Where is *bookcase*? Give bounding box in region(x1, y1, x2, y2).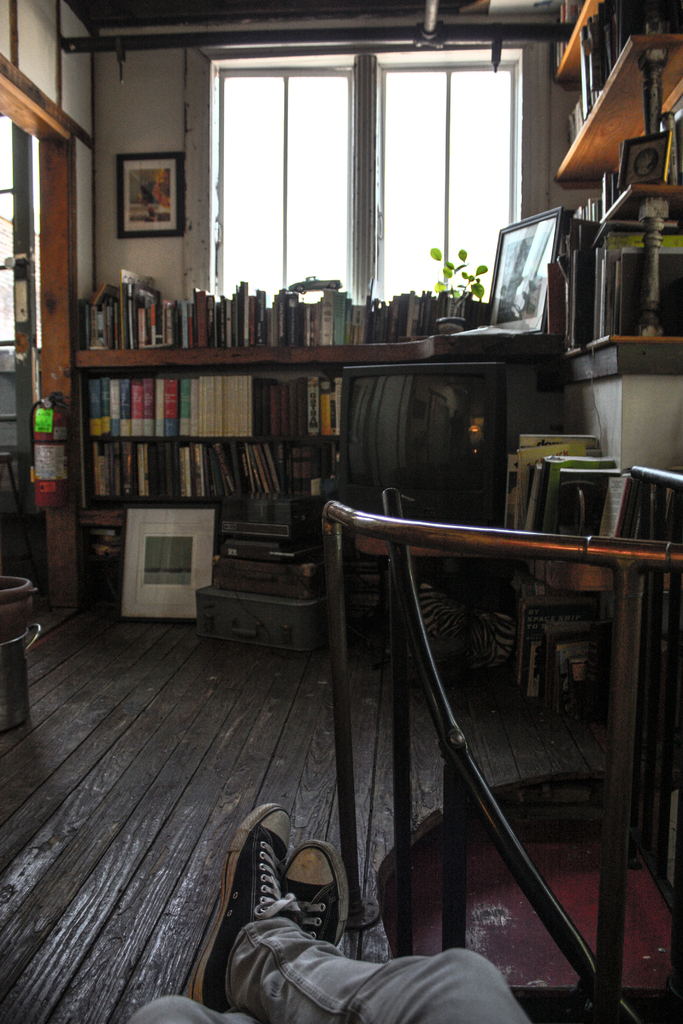
region(547, 0, 682, 345).
